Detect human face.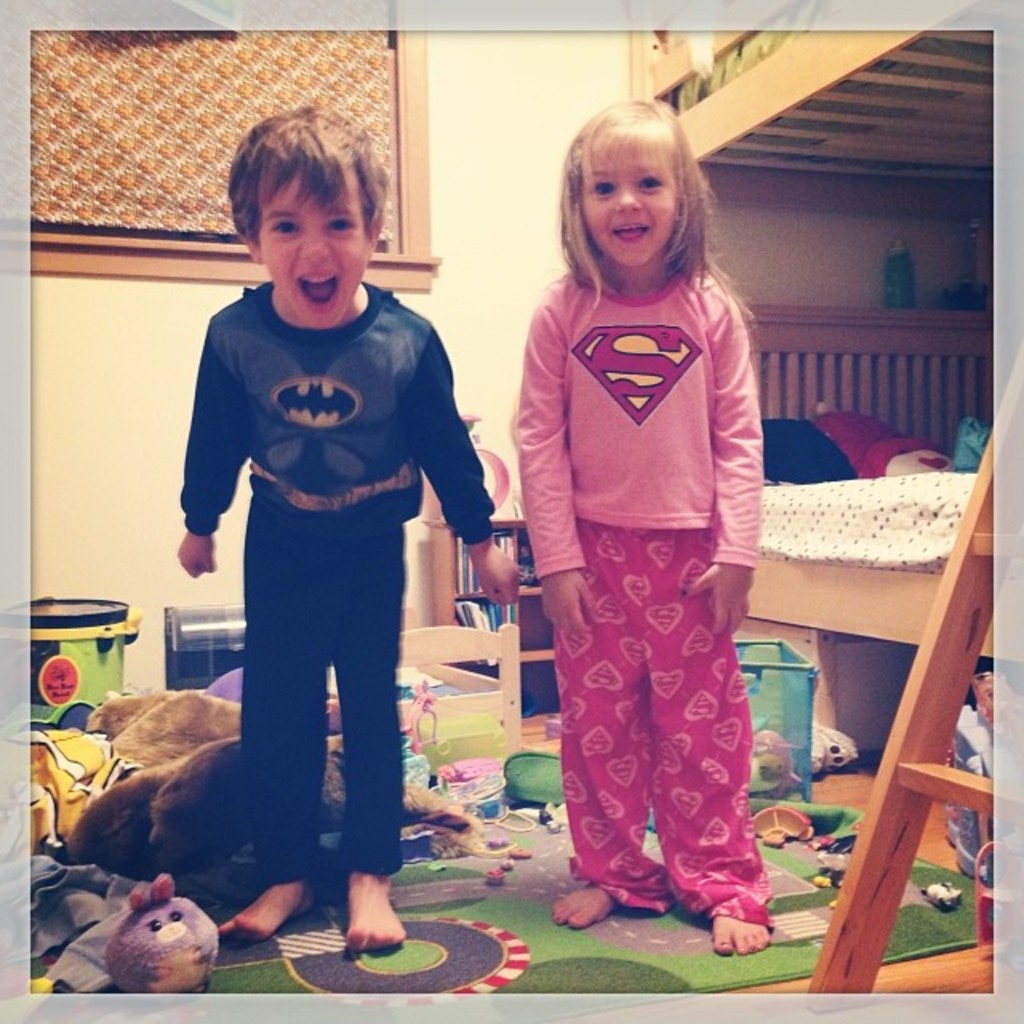
Detected at x1=579 y1=130 x2=678 y2=270.
